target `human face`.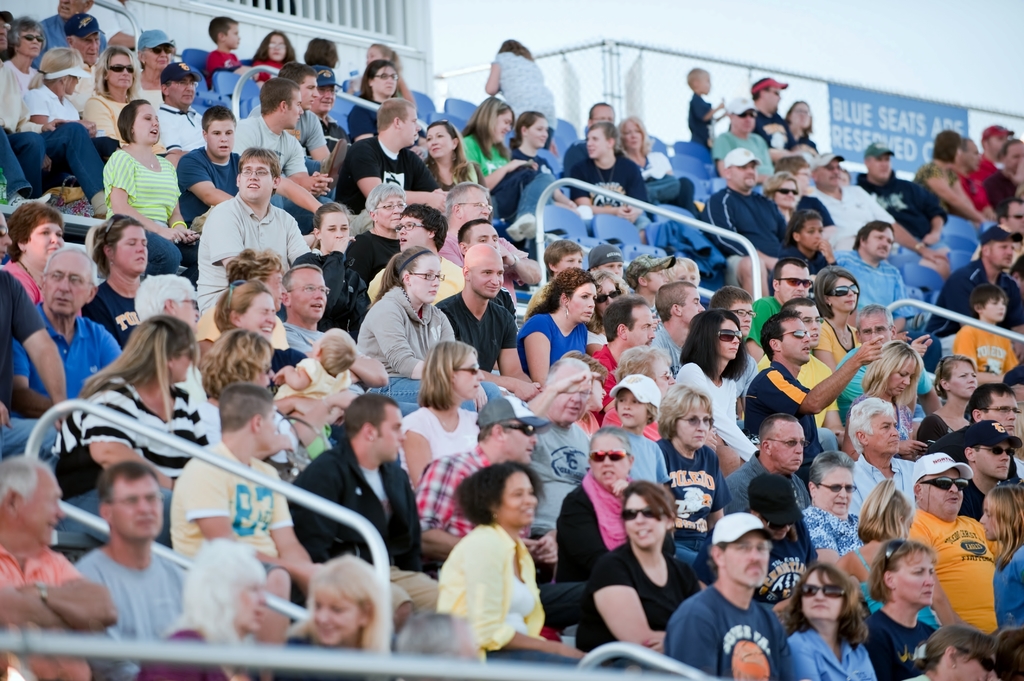
Target region: 584,120,612,161.
